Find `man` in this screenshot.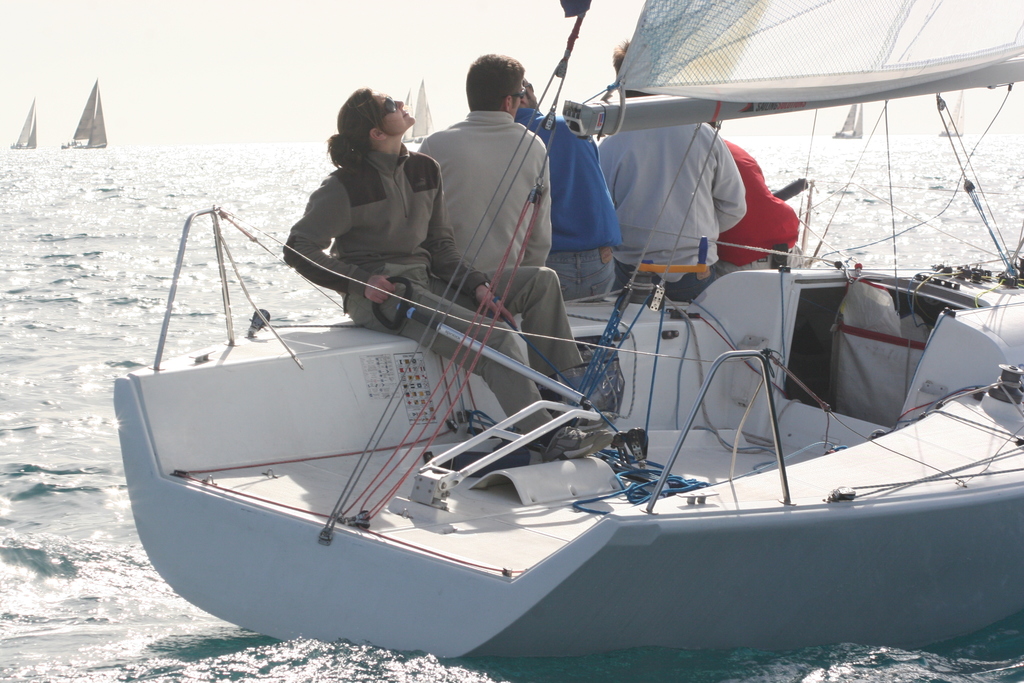
The bounding box for `man` is <box>401,56,587,352</box>.
